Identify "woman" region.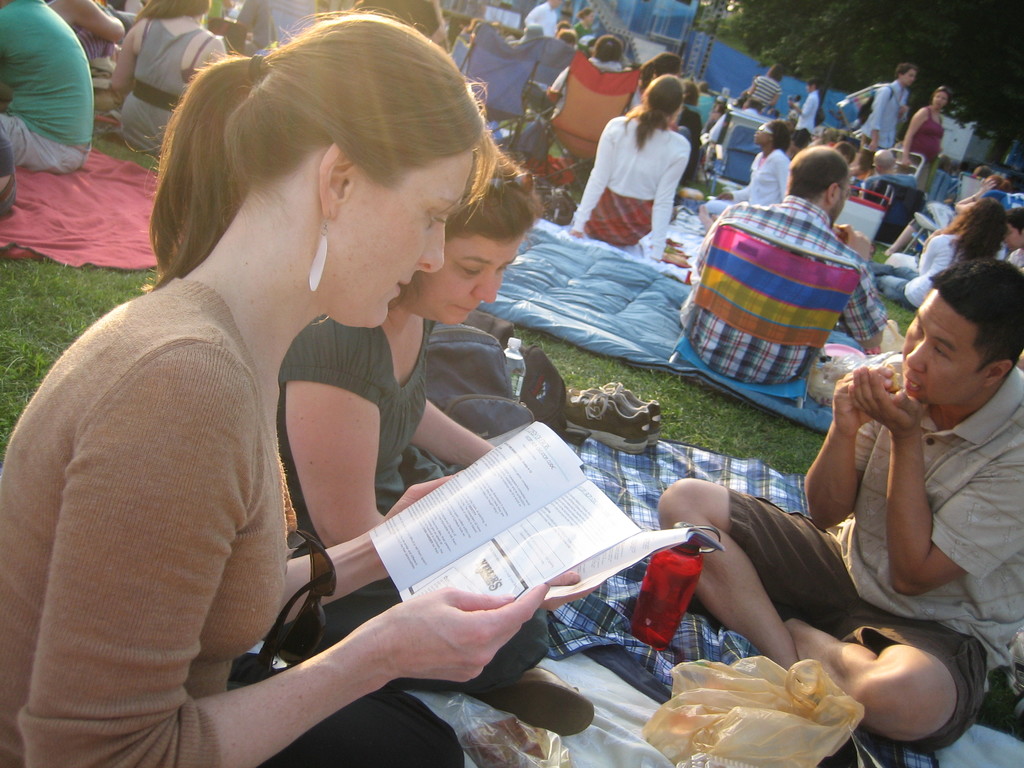
Region: x1=104, y1=0, x2=231, y2=160.
